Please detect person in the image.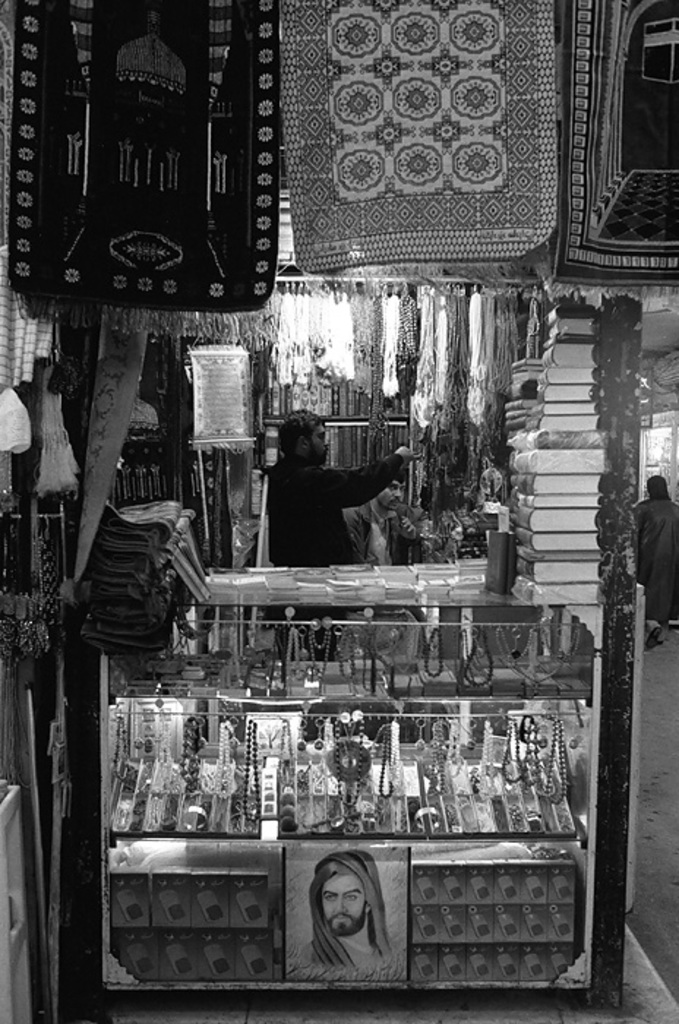
Rect(256, 405, 416, 592).
